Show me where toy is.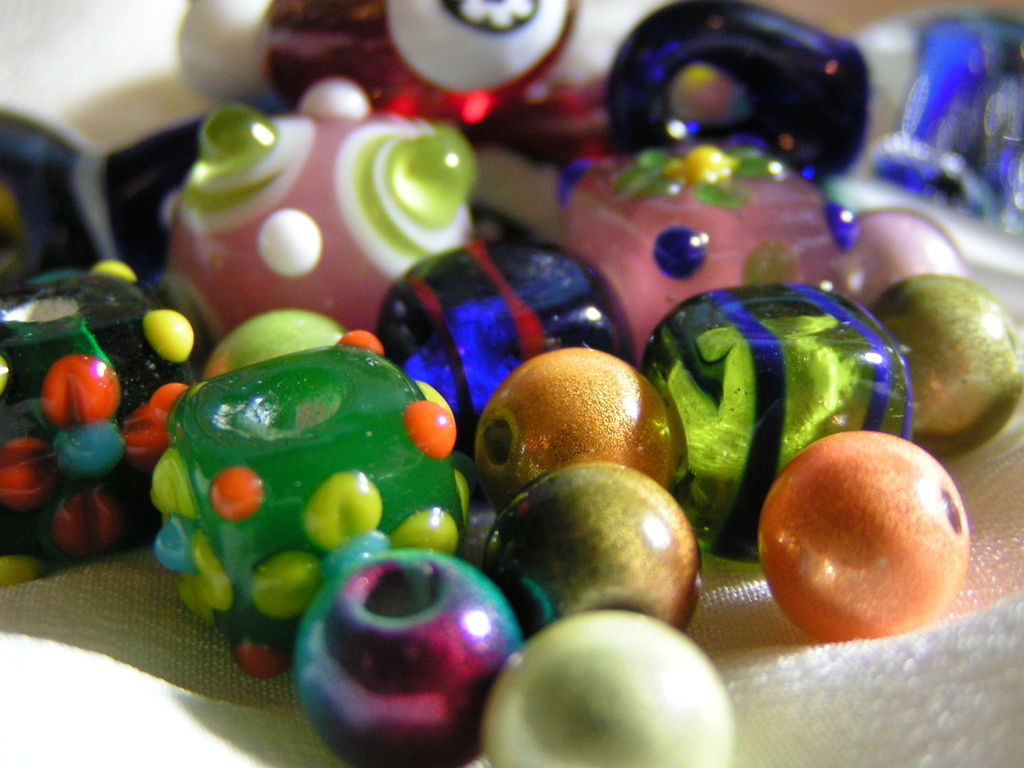
toy is at [471, 344, 675, 516].
